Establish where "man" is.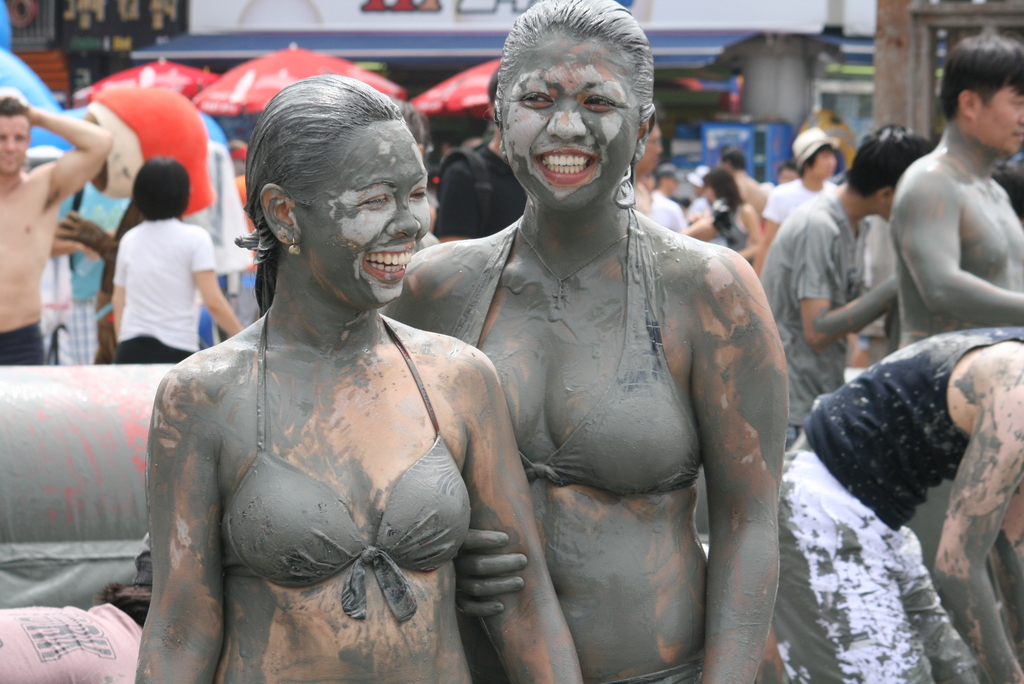
Established at l=758, t=121, r=911, b=464.
